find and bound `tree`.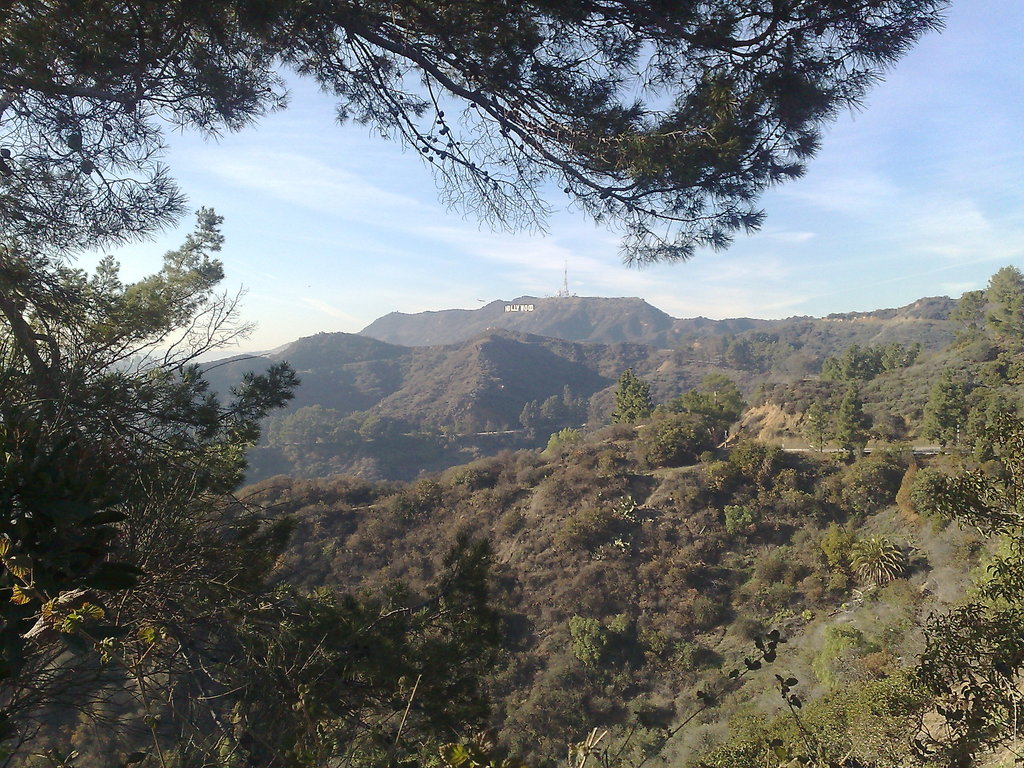
Bound: detection(533, 470, 579, 523).
